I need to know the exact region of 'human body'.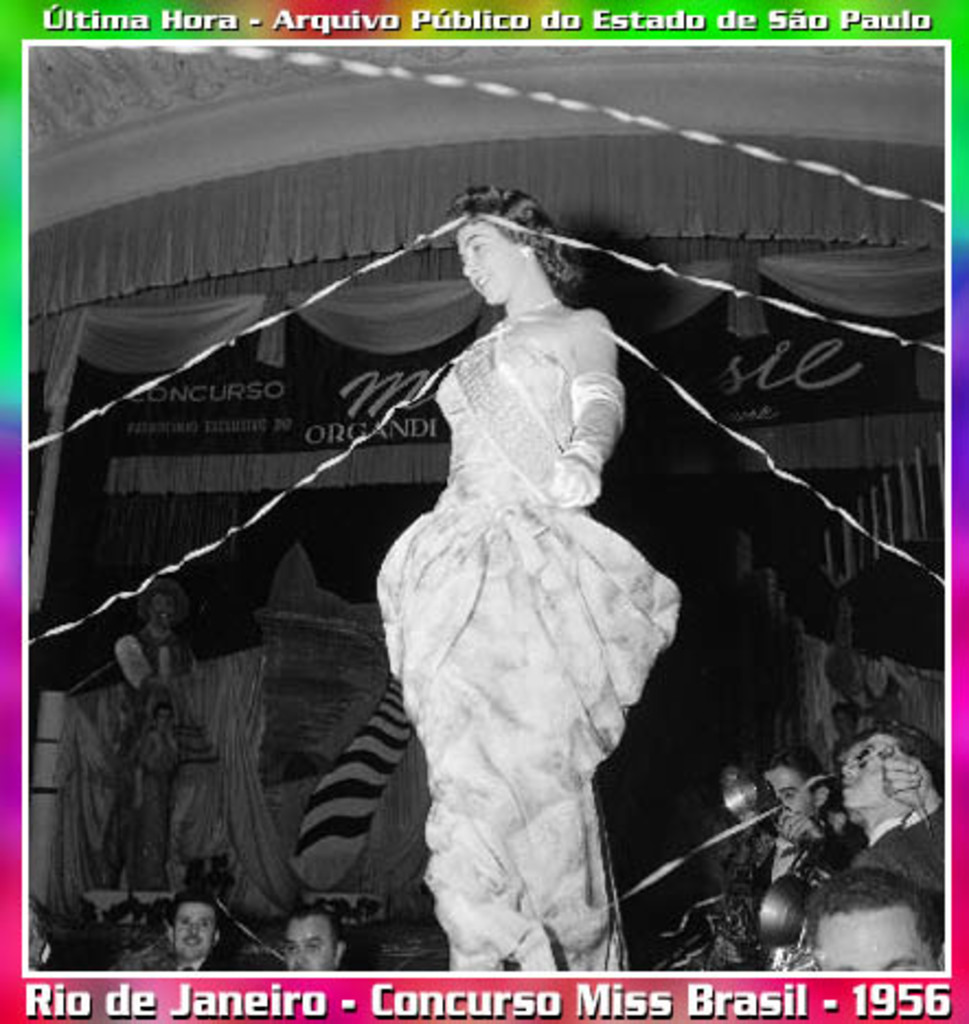
Region: pyautogui.locateOnScreen(809, 710, 940, 919).
